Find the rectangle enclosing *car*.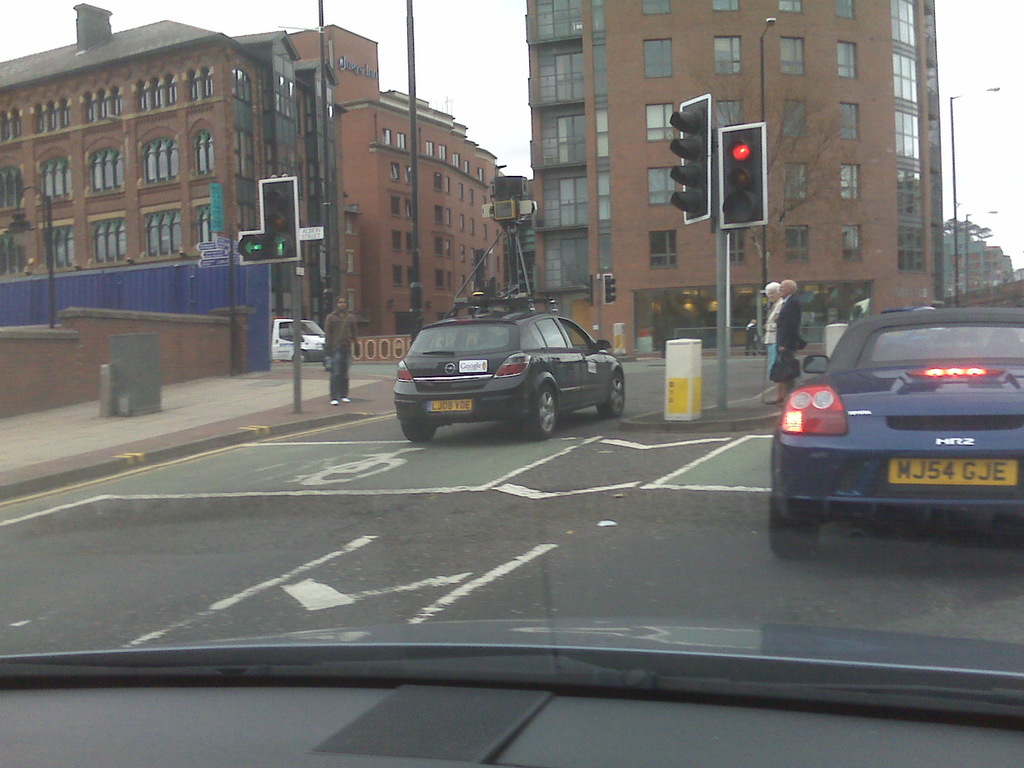
764:299:1007:543.
